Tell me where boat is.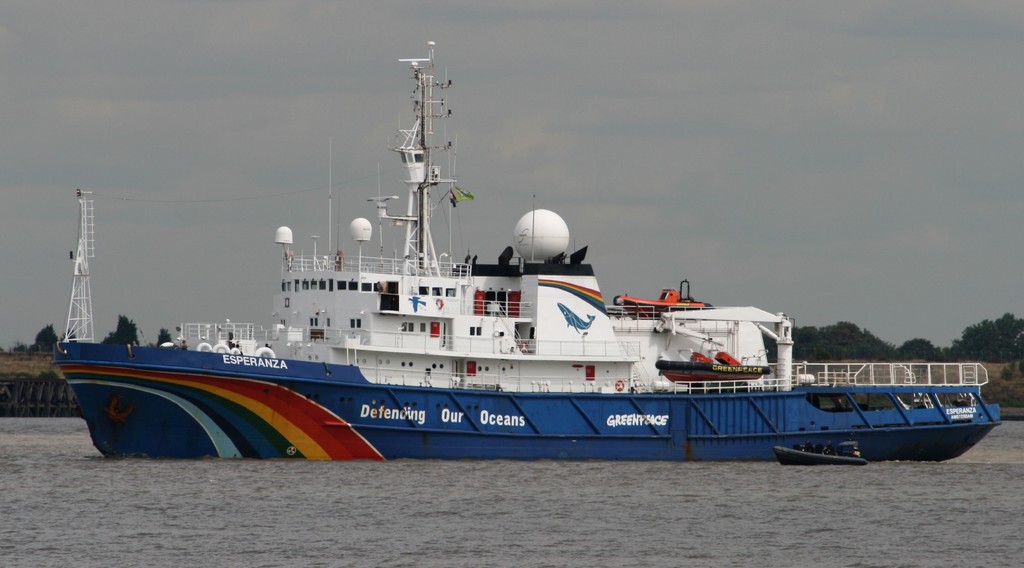
boat is at pyautogui.locateOnScreen(62, 61, 986, 458).
